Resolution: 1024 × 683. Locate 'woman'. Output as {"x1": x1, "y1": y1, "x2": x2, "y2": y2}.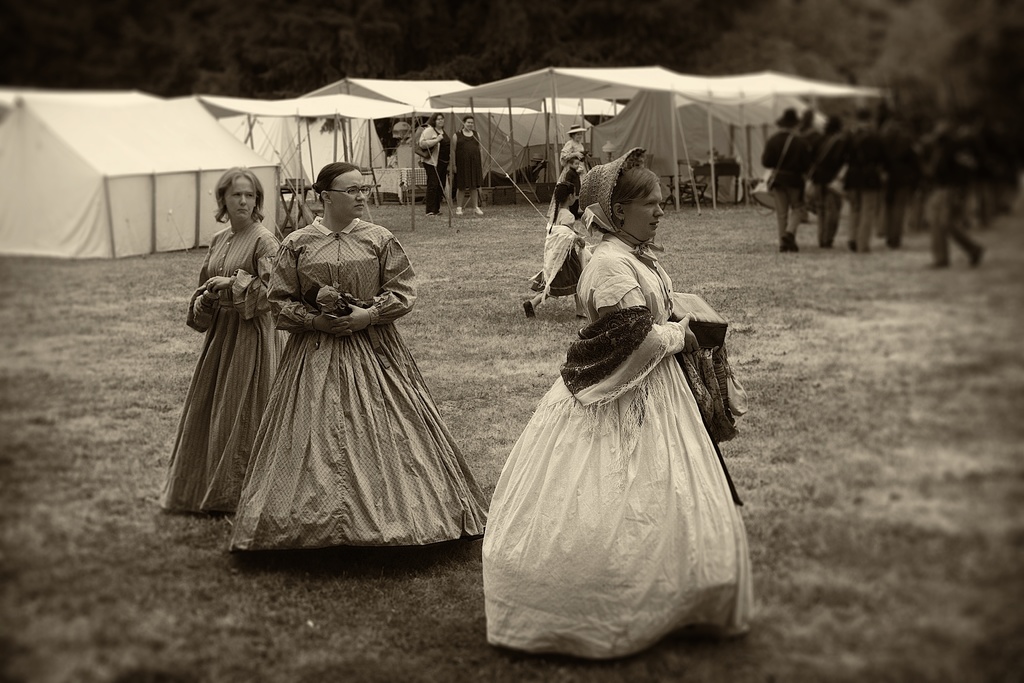
{"x1": 152, "y1": 163, "x2": 282, "y2": 523}.
